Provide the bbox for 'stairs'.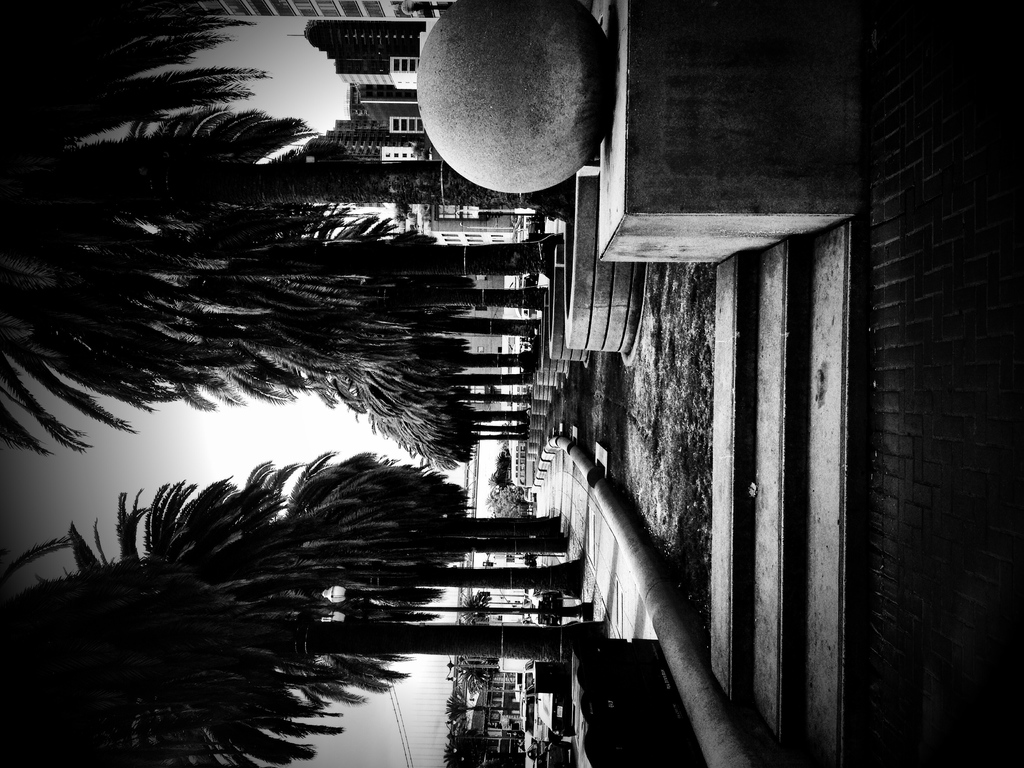
left=712, top=227, right=867, bottom=767.
